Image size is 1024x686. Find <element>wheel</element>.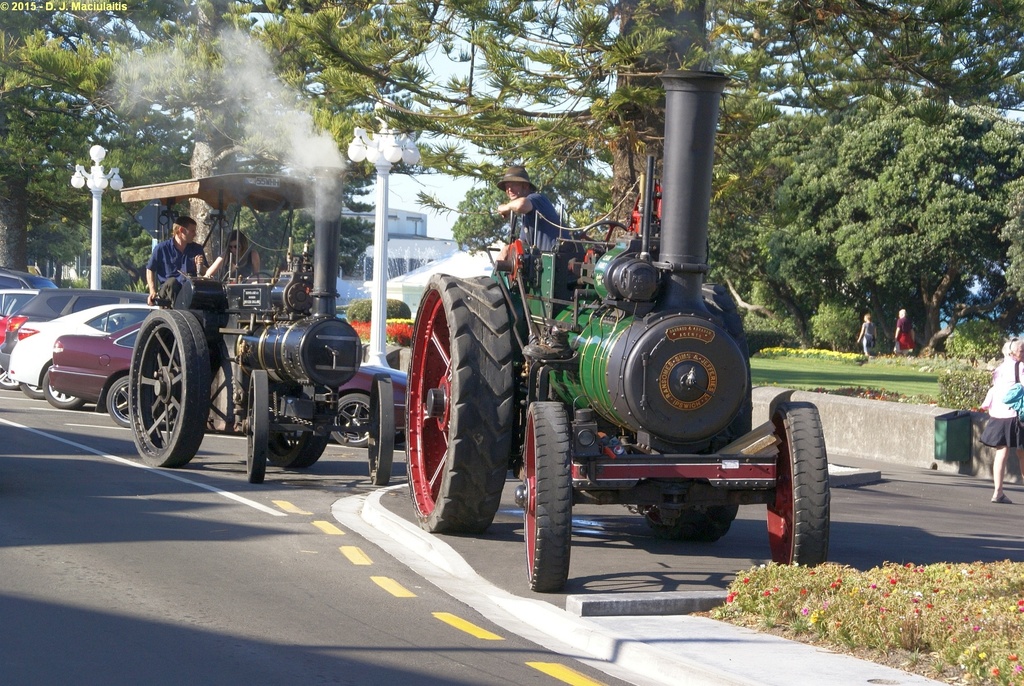
(639, 283, 751, 541).
